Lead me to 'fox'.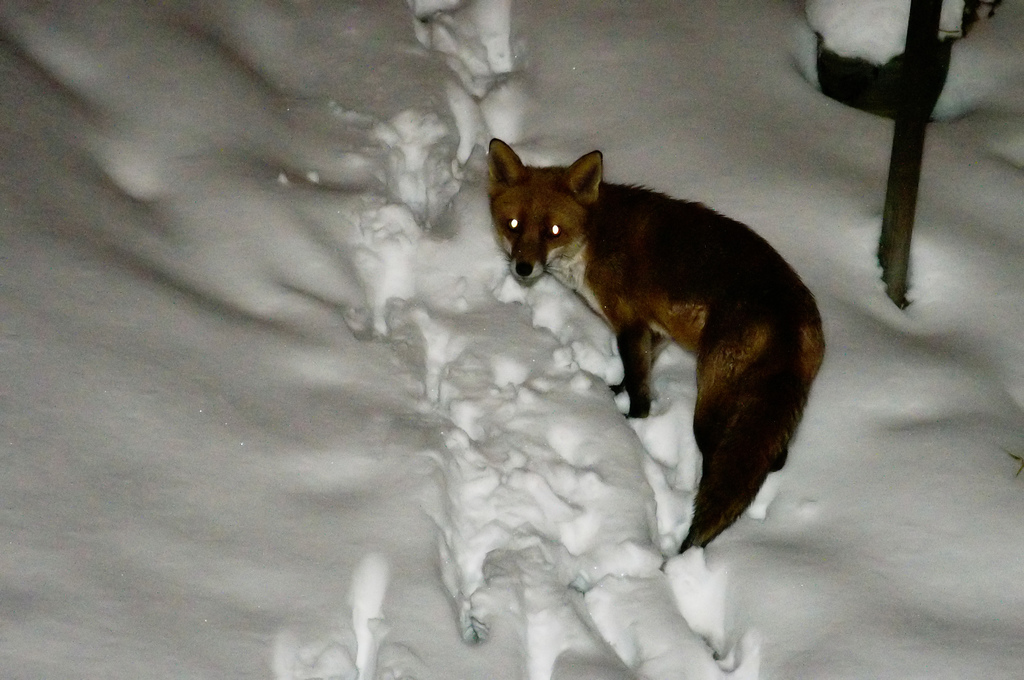
Lead to (left=484, top=135, right=827, bottom=559).
